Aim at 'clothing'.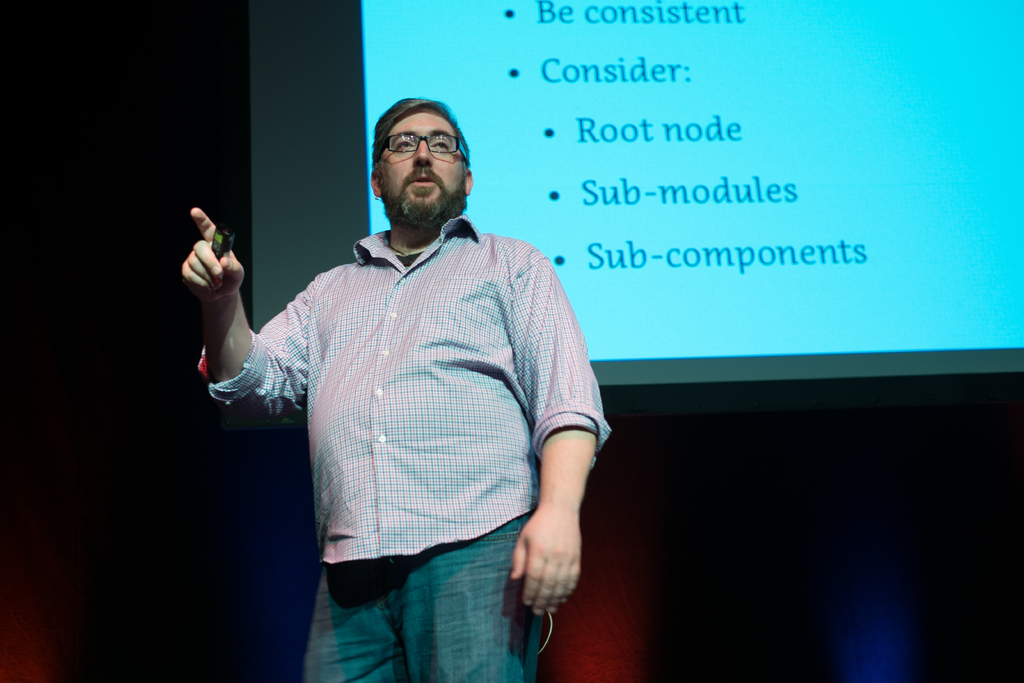
Aimed at pyautogui.locateOnScreen(197, 211, 612, 682).
